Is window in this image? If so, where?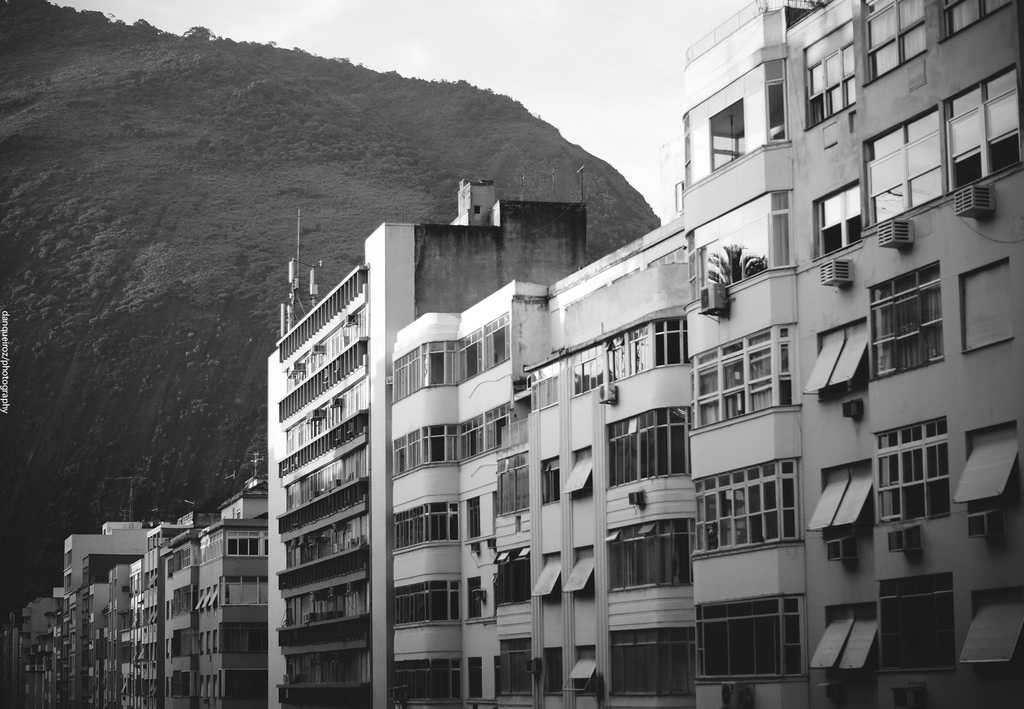
Yes, at l=871, t=262, r=942, b=383.
